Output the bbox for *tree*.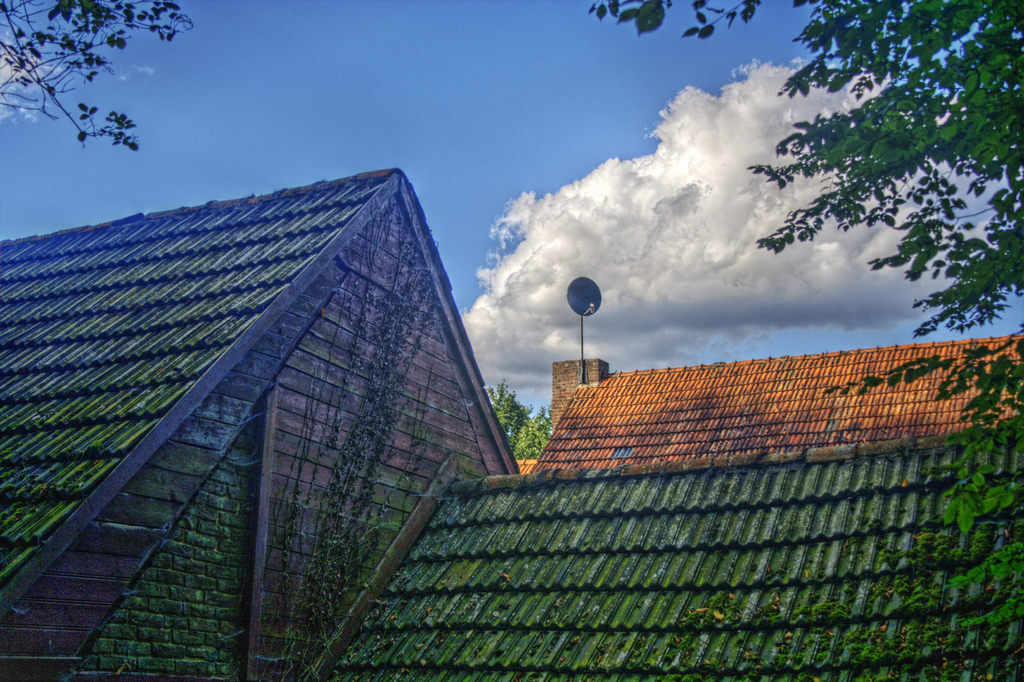
<region>0, 0, 196, 145</region>.
